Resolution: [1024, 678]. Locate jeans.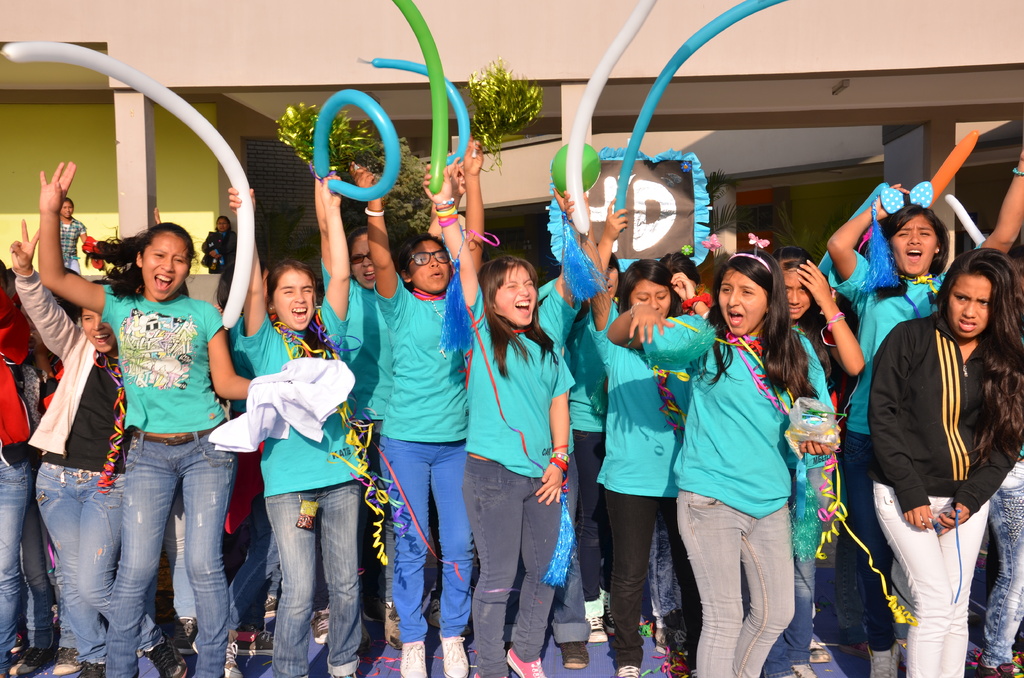
<box>141,488,196,617</box>.
